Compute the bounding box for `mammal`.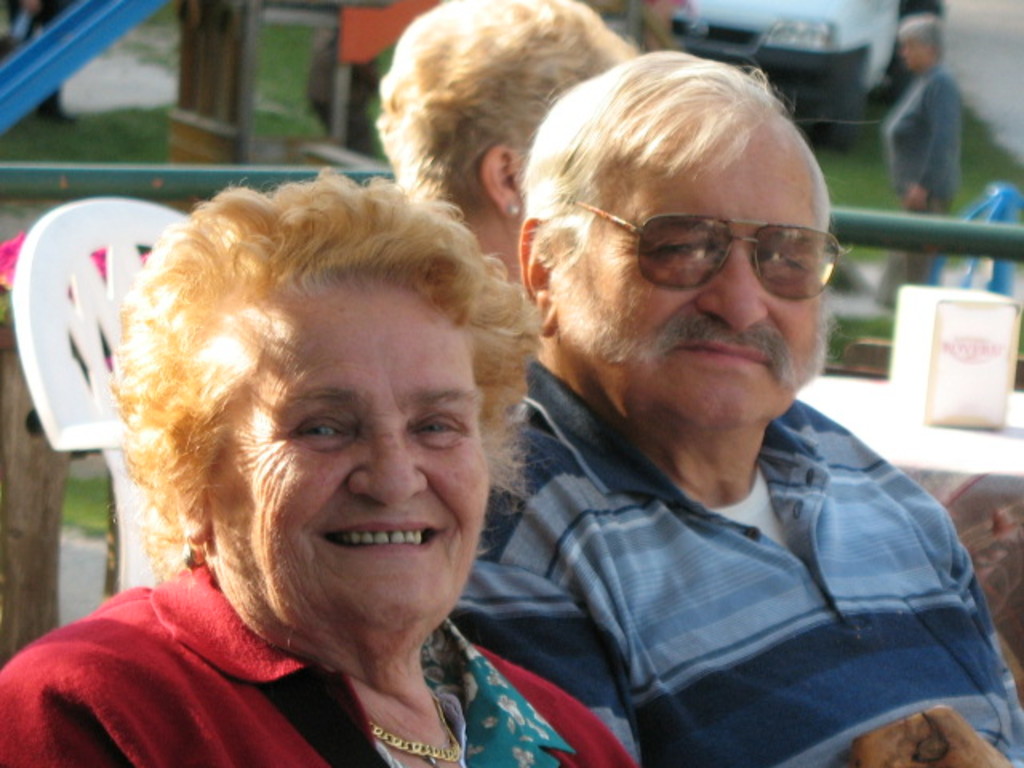
region(877, 5, 963, 306).
